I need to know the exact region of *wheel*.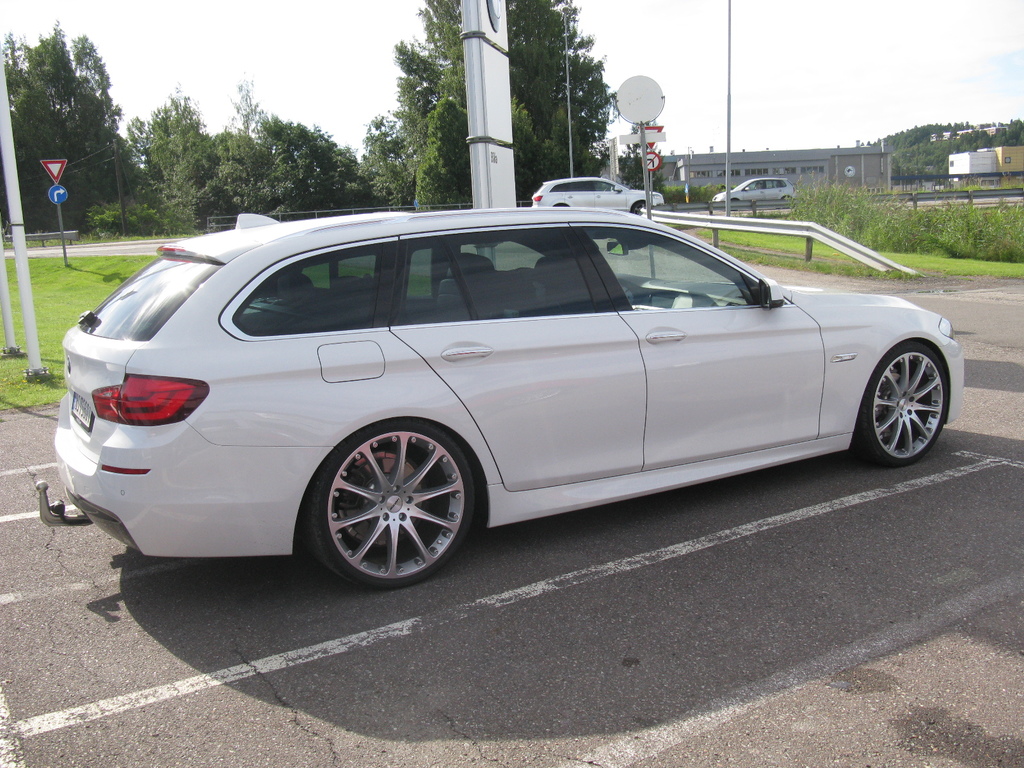
Region: 305, 425, 468, 583.
